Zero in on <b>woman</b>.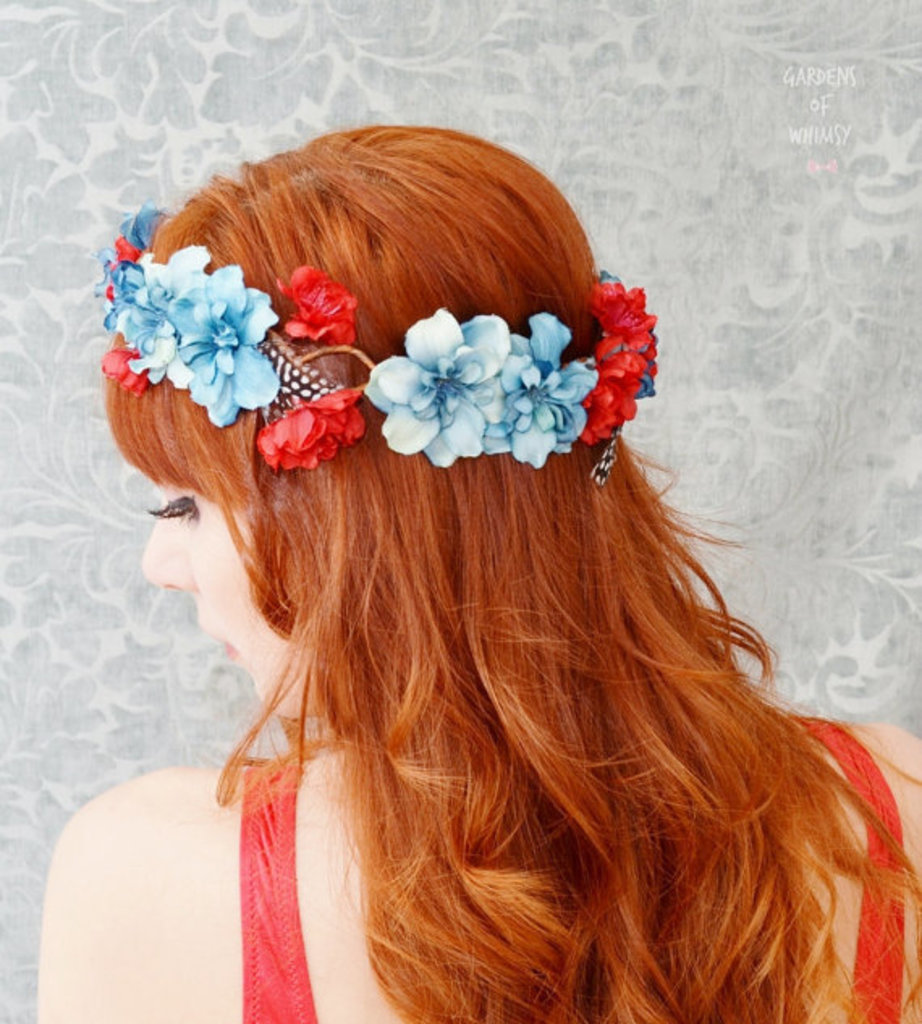
Zeroed in: l=40, t=113, r=921, b=1023.
